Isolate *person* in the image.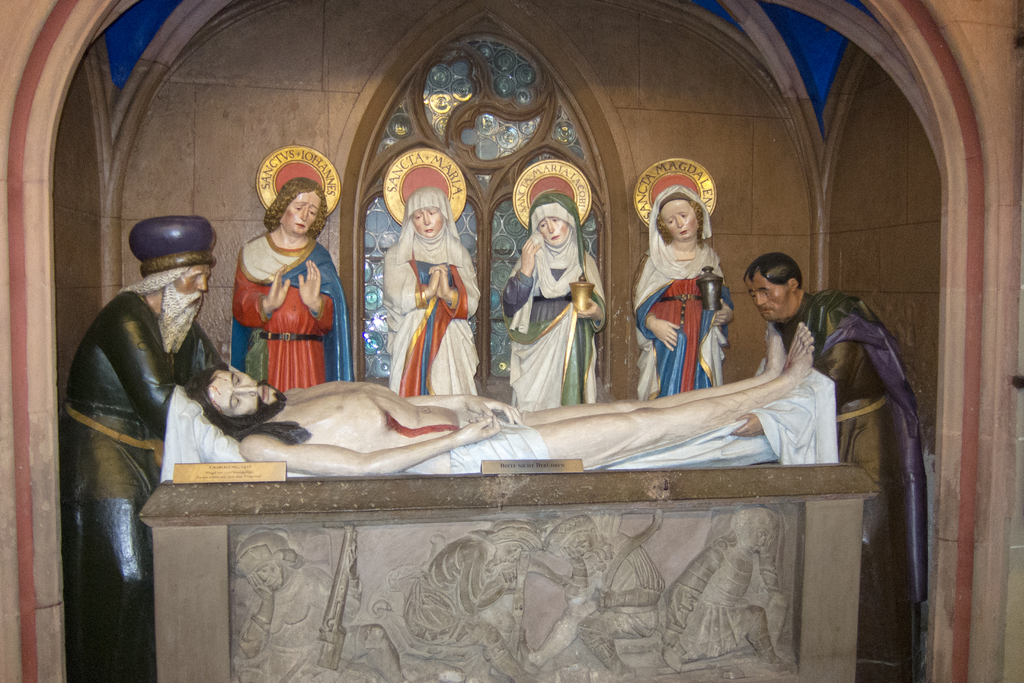
Isolated region: 665, 509, 791, 671.
